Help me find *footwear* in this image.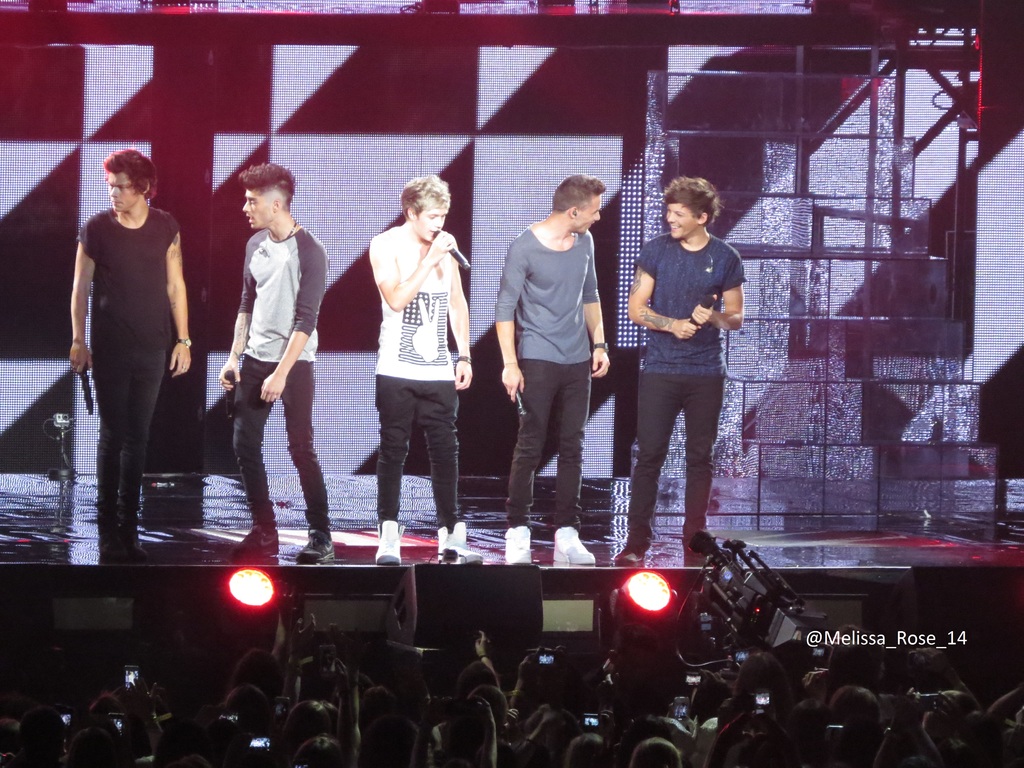
Found it: Rect(686, 534, 711, 556).
